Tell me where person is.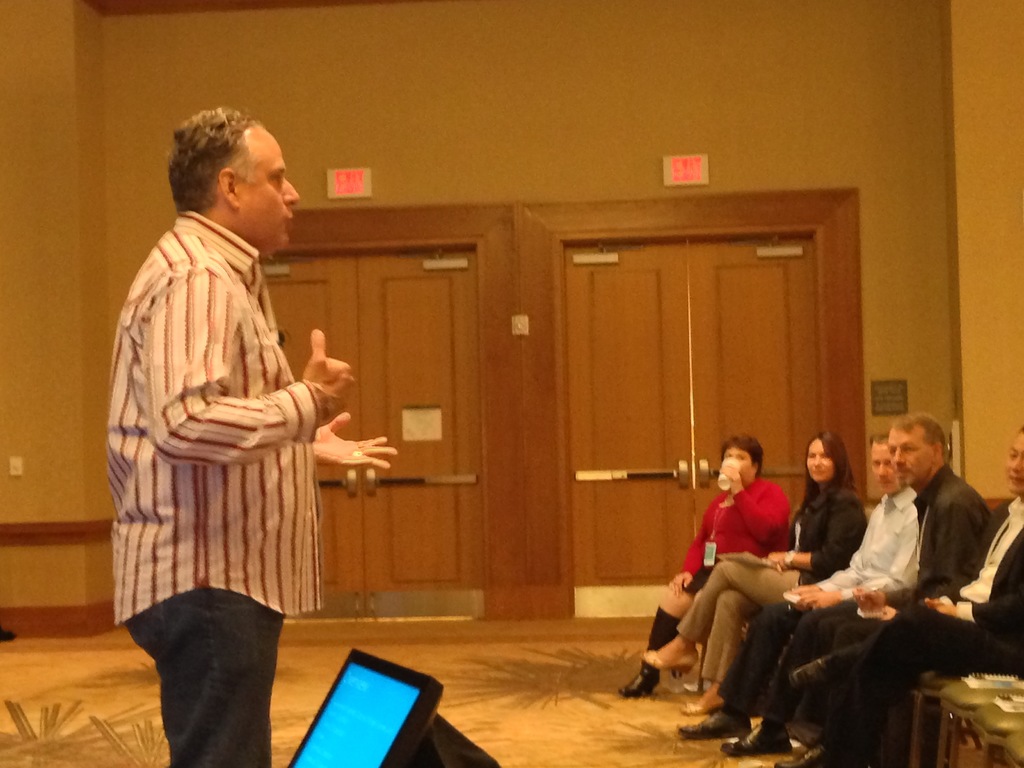
person is at rect(720, 415, 989, 767).
